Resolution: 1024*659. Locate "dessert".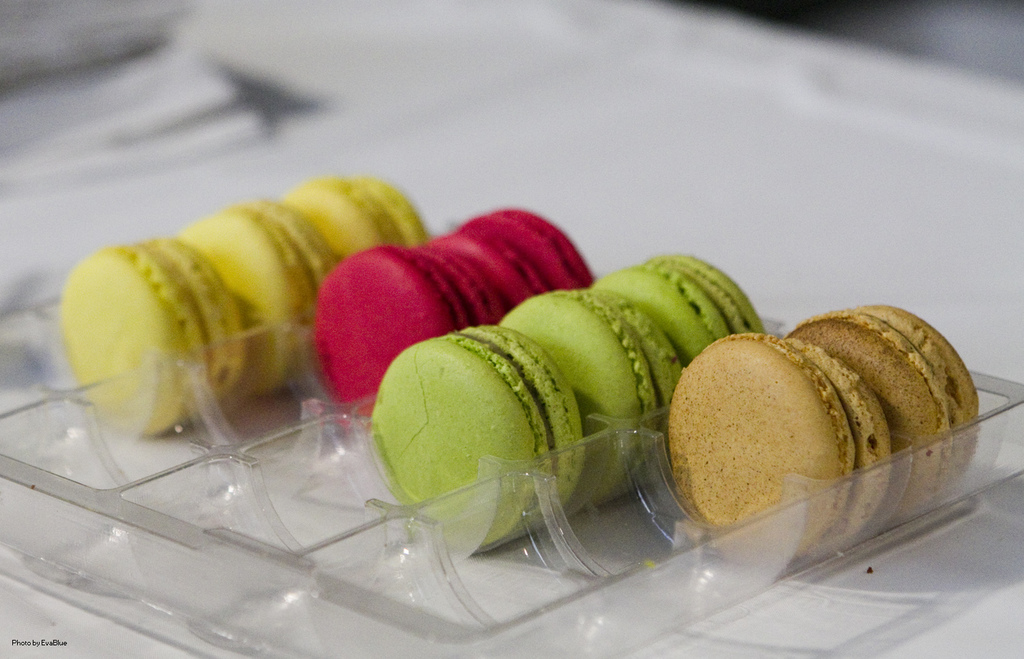
x1=665 y1=337 x2=893 y2=562.
